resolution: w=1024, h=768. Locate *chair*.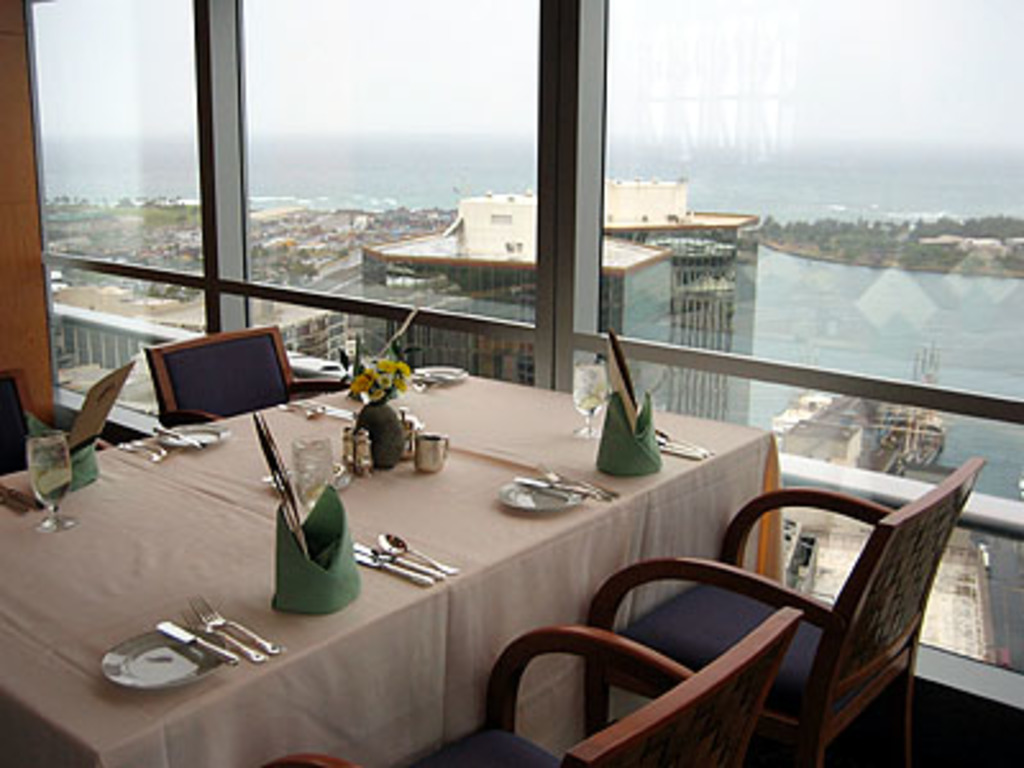
left=0, top=364, right=120, bottom=474.
